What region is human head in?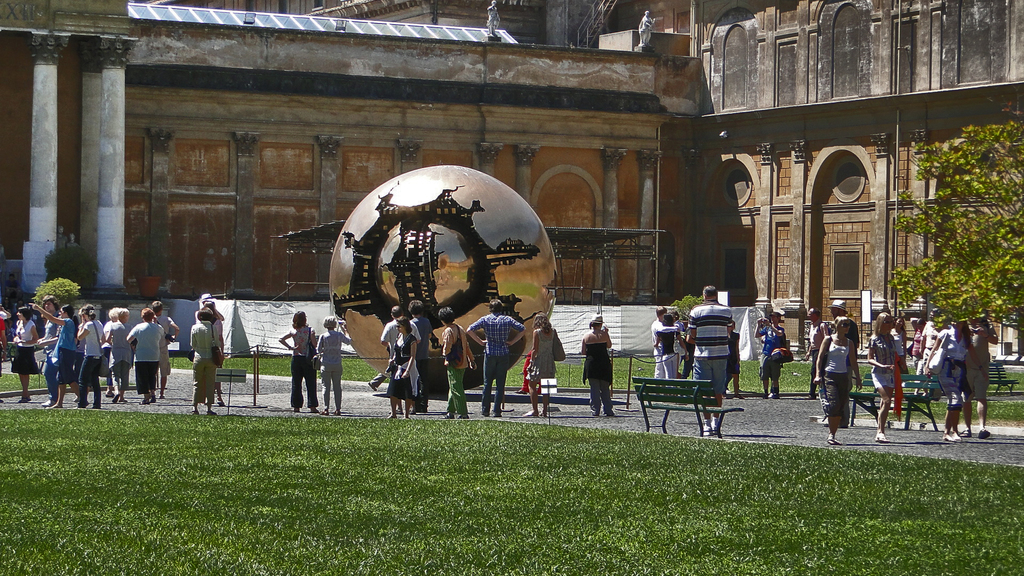
Rect(533, 315, 552, 326).
